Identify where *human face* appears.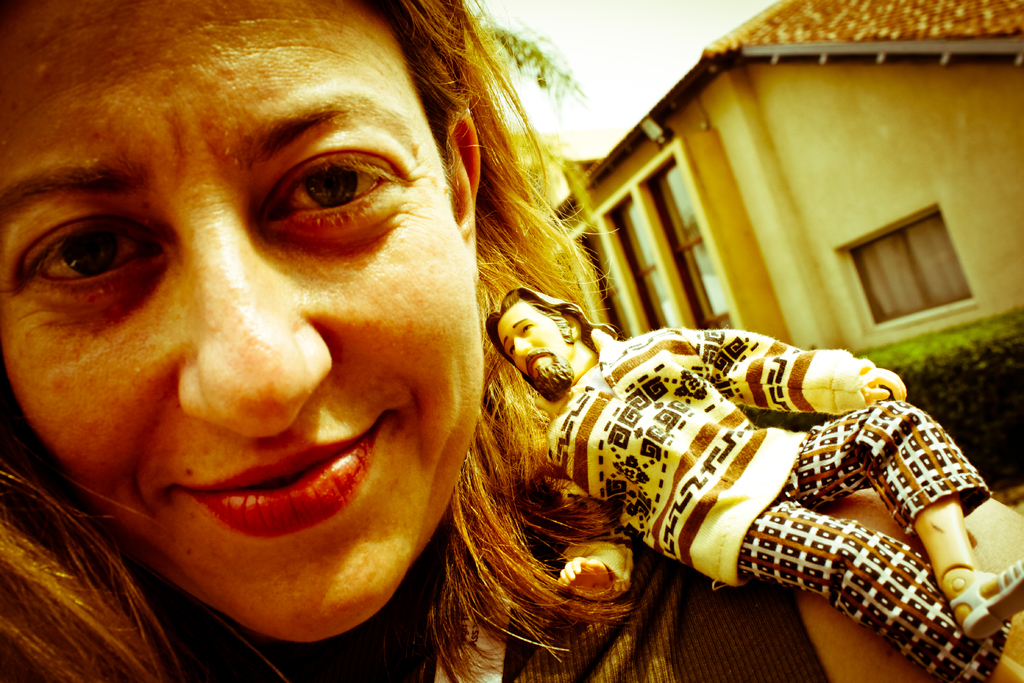
Appears at (495, 303, 573, 393).
